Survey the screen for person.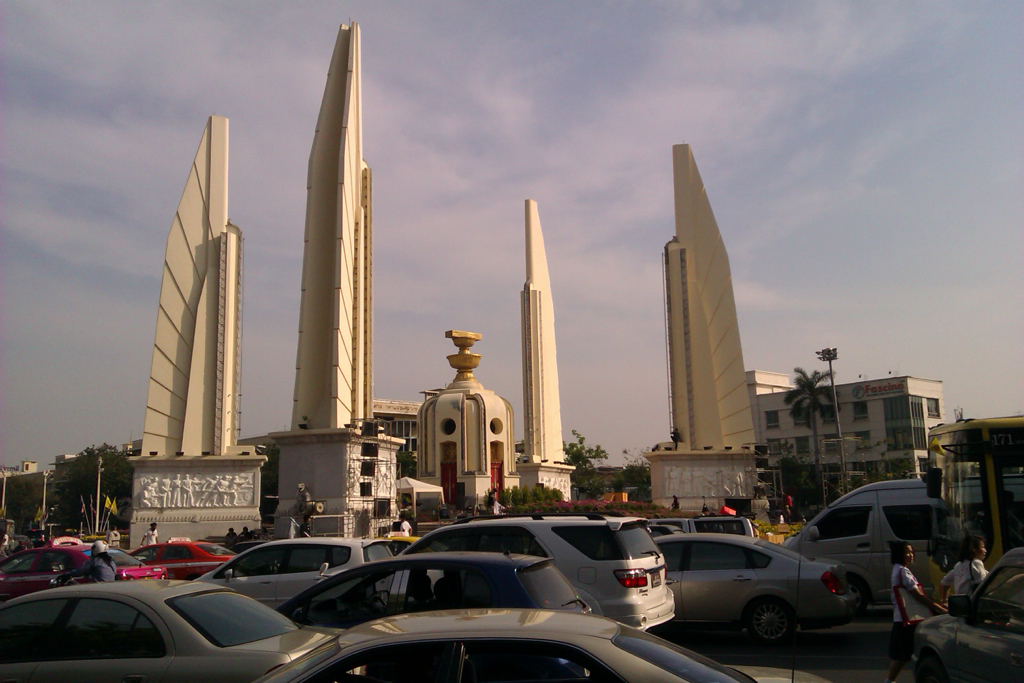
Survey found: pyautogui.locateOnScreen(16, 538, 27, 556).
